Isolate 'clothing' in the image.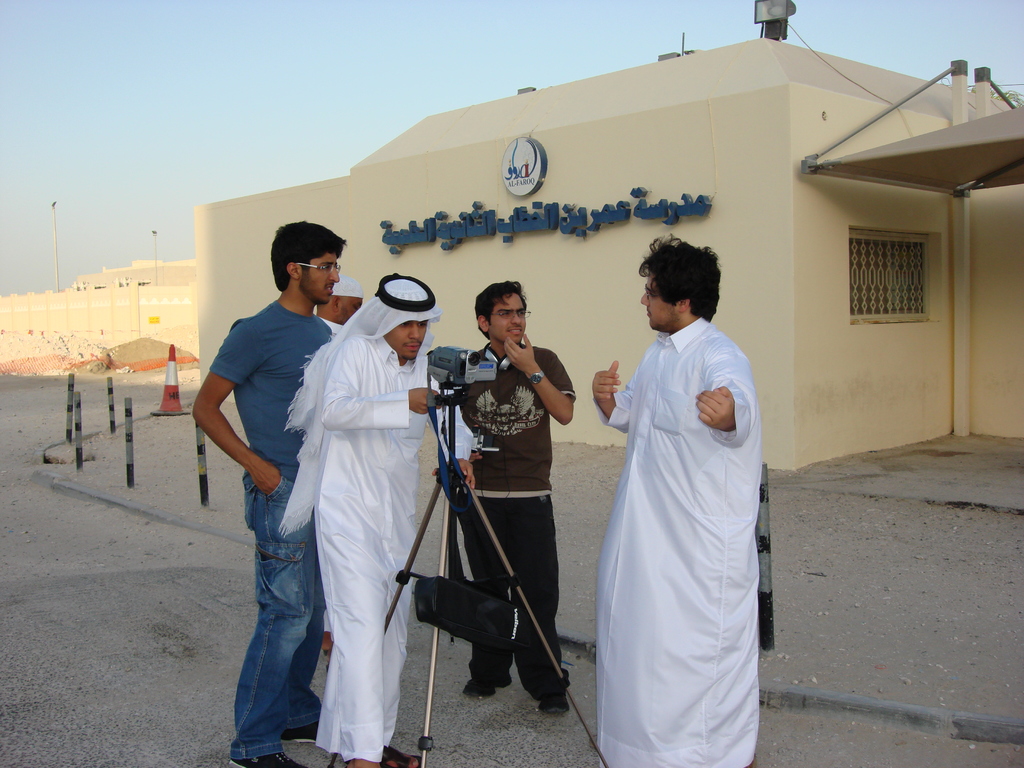
Isolated region: (x1=204, y1=300, x2=363, y2=764).
